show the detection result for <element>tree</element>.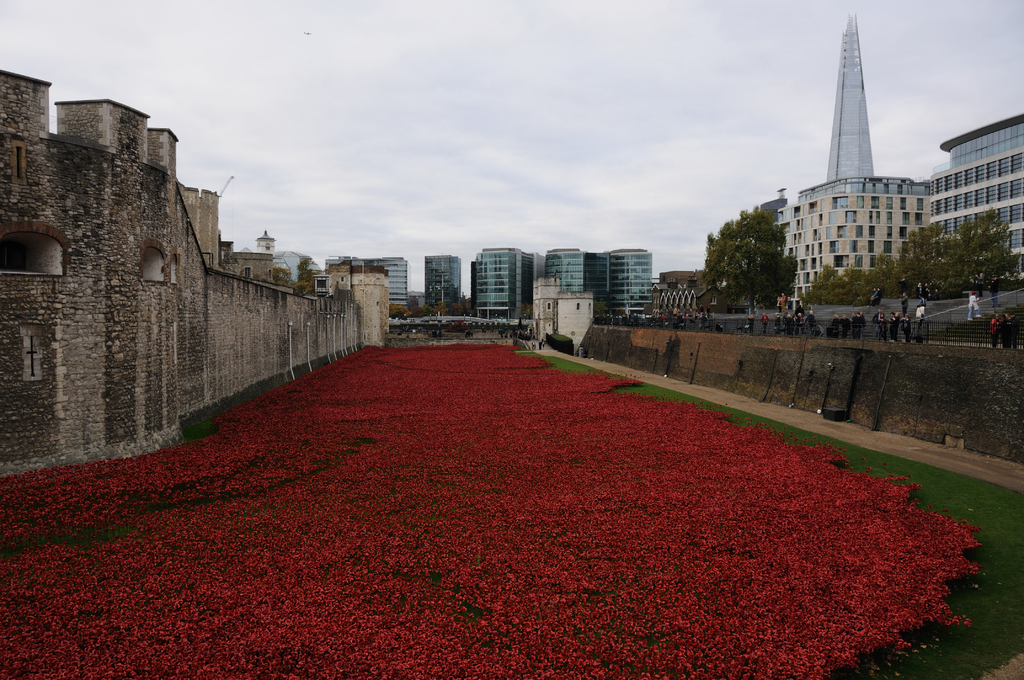
(274, 253, 316, 293).
